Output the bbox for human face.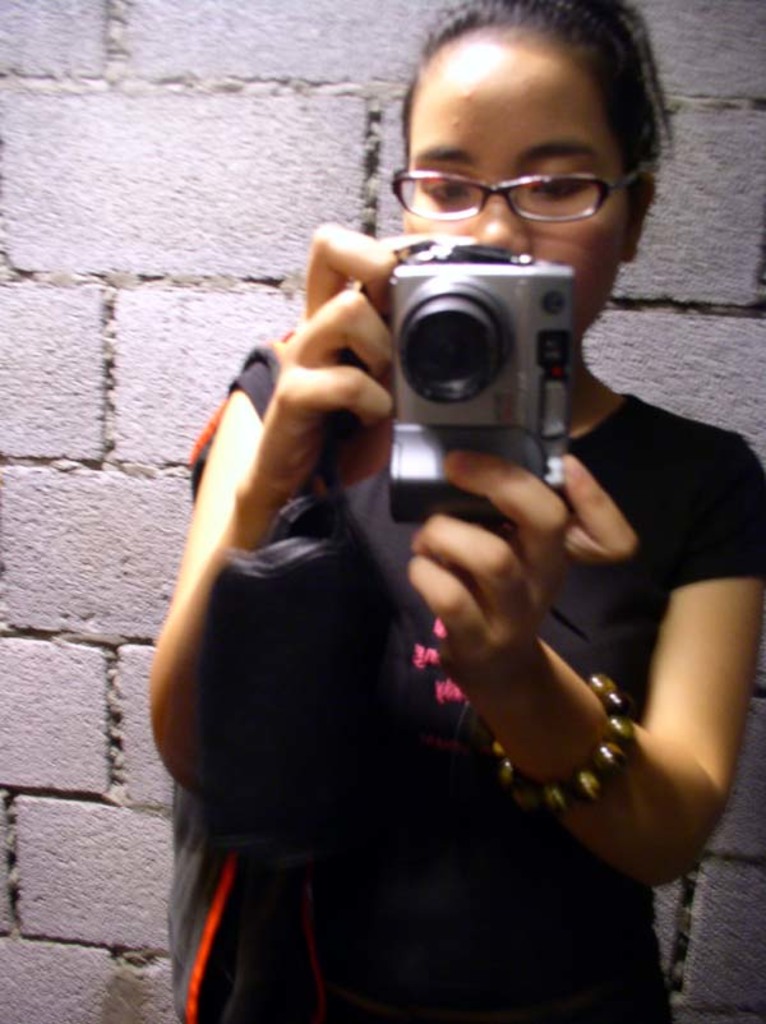
crop(405, 29, 631, 341).
